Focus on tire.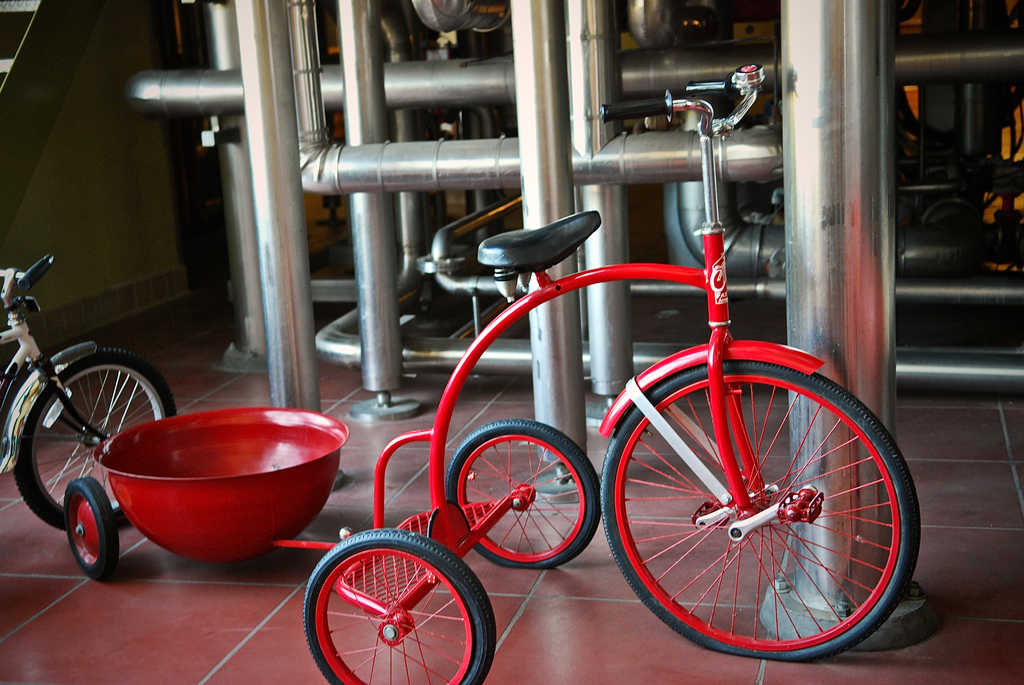
Focused at BBox(600, 360, 920, 663).
